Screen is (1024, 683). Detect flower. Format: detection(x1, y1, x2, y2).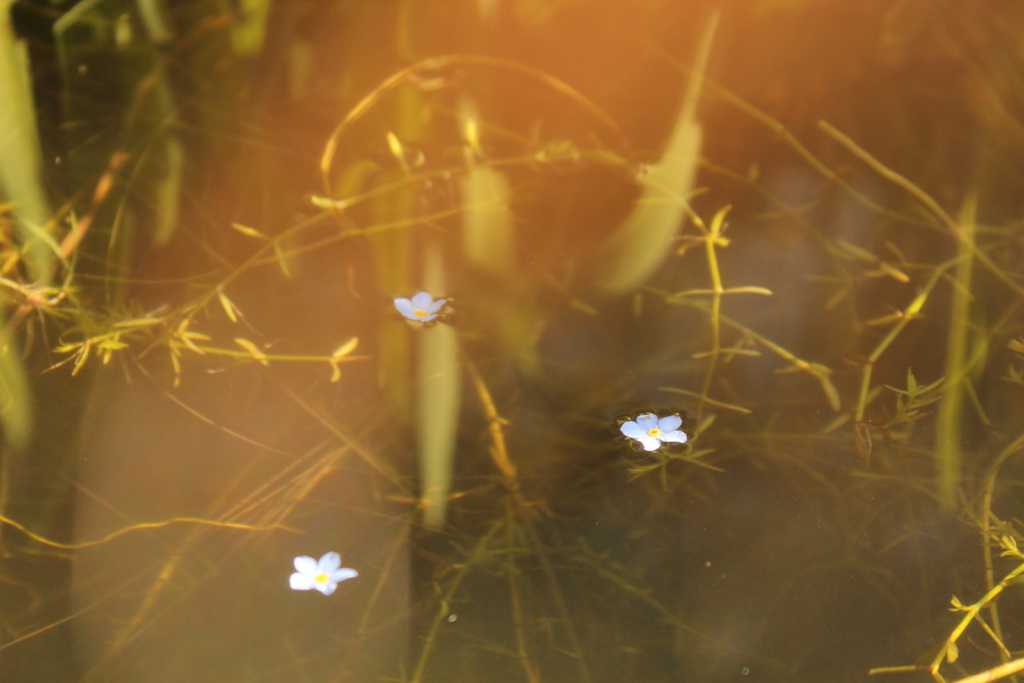
detection(618, 411, 685, 450).
